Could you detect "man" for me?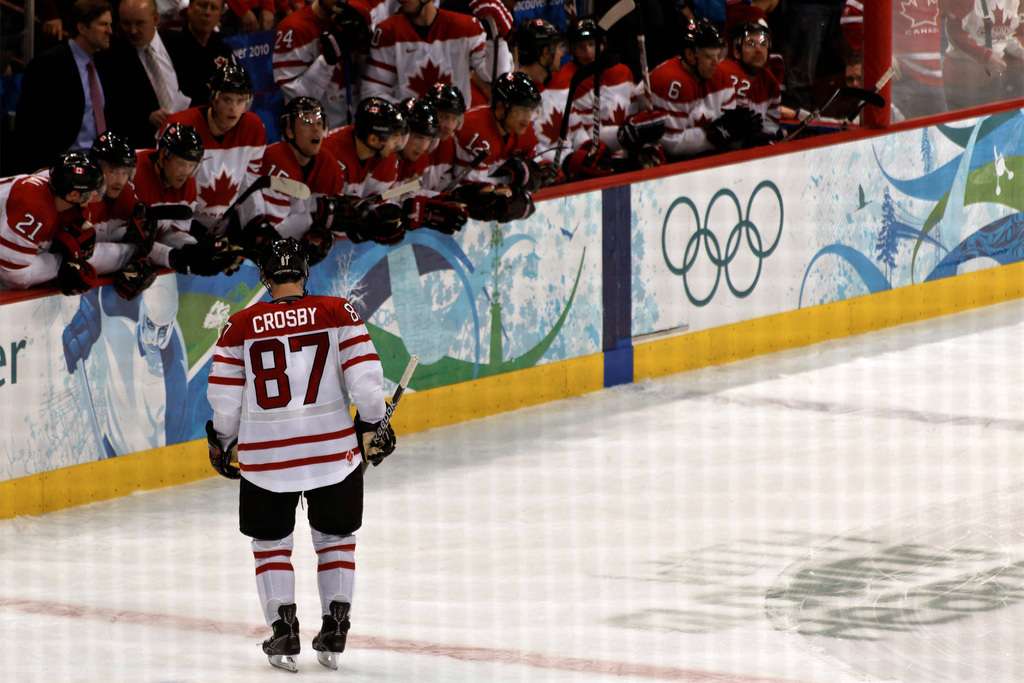
Detection result: locate(147, 58, 271, 231).
